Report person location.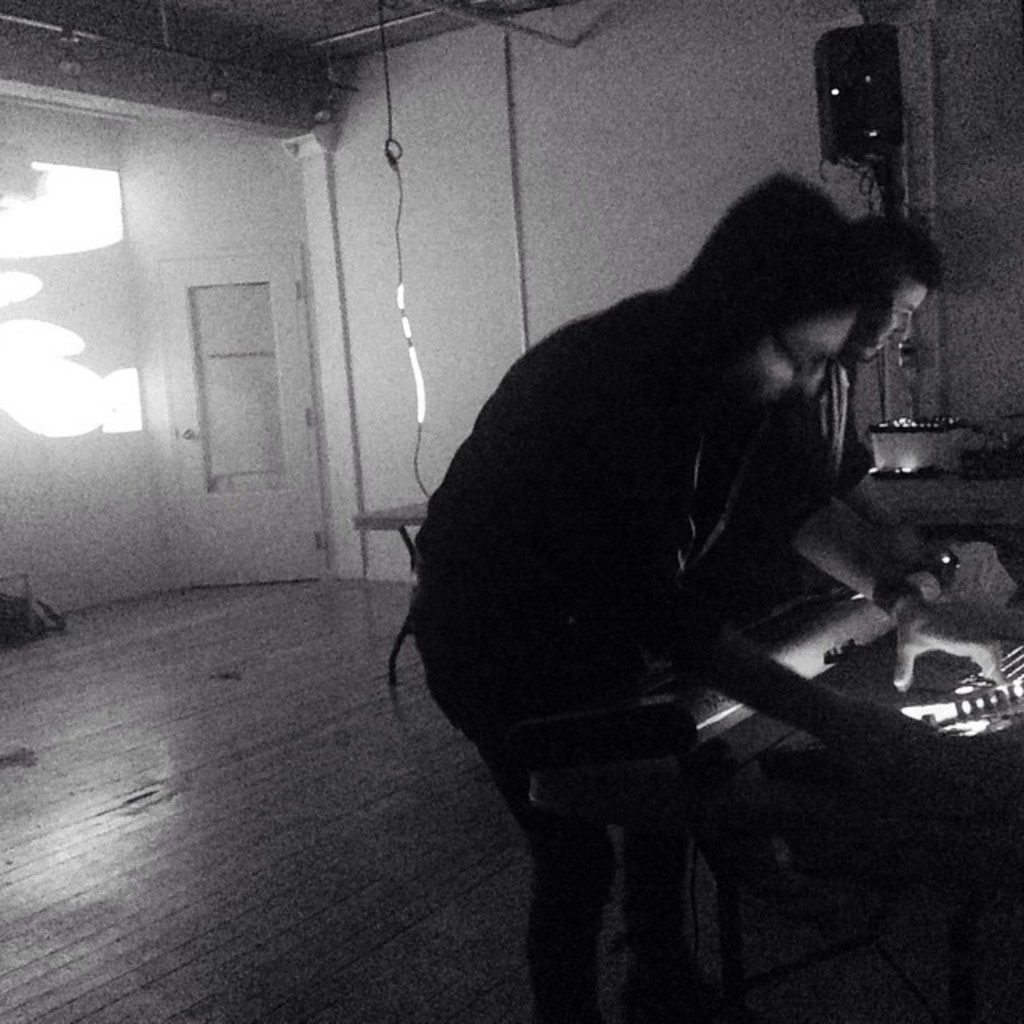
Report: [left=802, top=210, right=949, bottom=586].
